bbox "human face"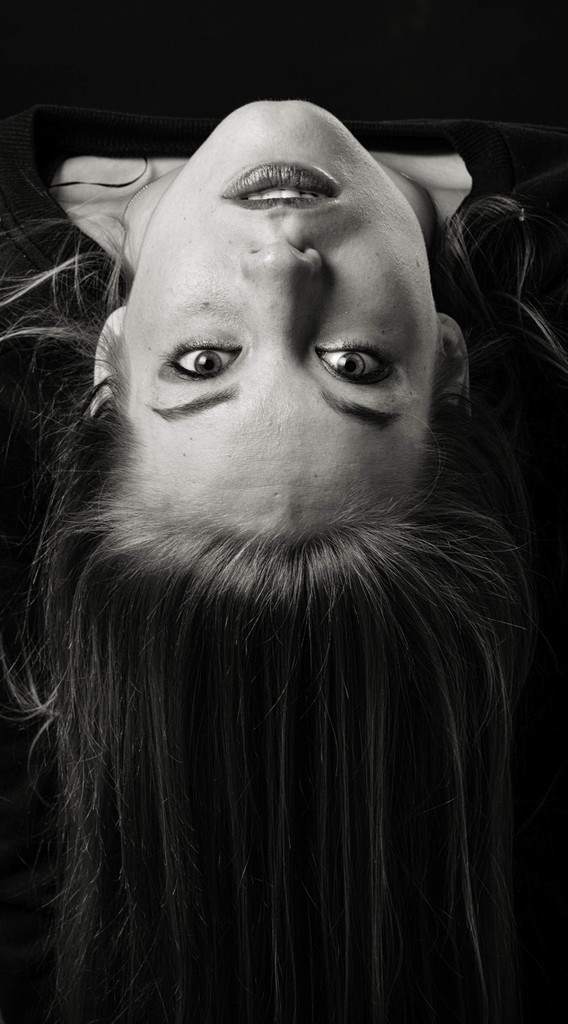
{"x1": 121, "y1": 92, "x2": 443, "y2": 538}
